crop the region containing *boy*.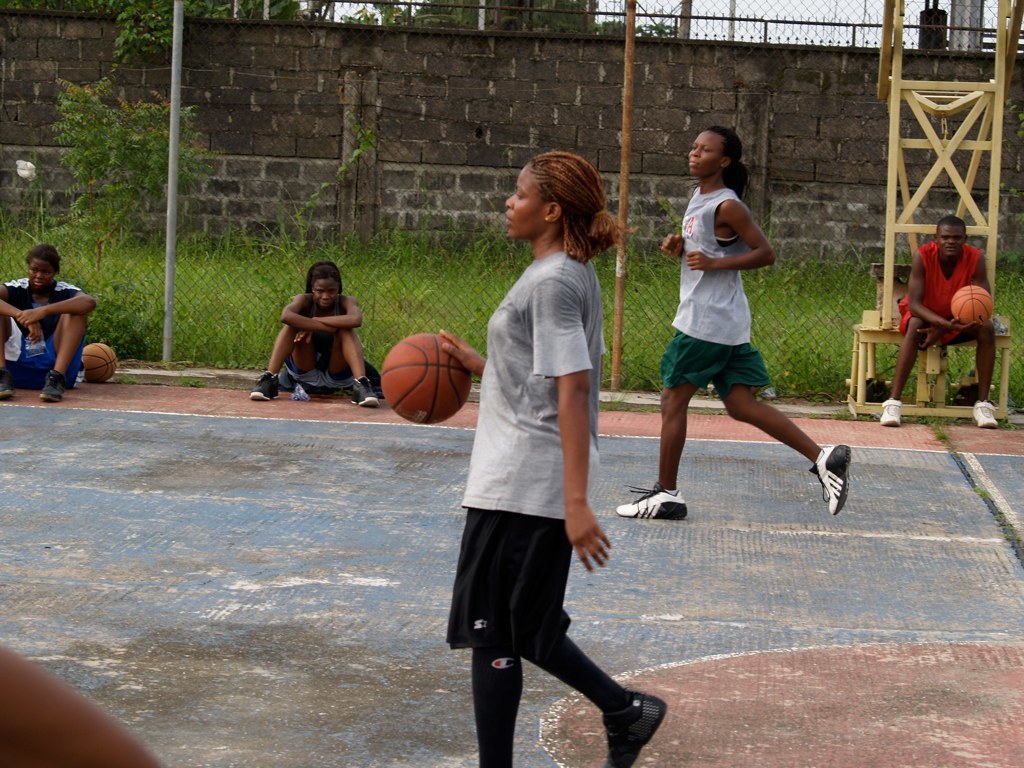
Crop region: pyautogui.locateOnScreen(878, 215, 998, 431).
